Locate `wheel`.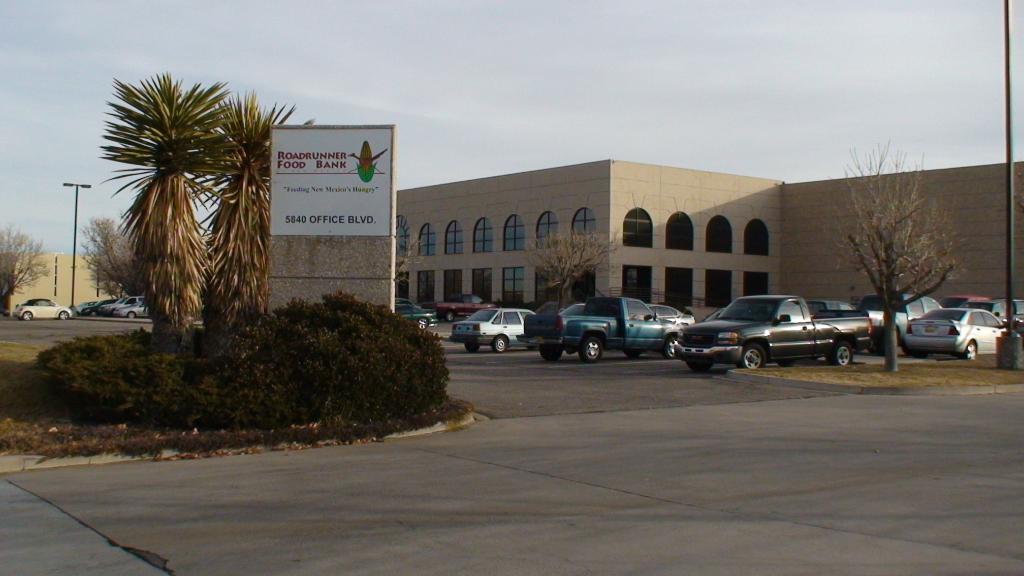
Bounding box: {"x1": 488, "y1": 333, "x2": 509, "y2": 353}.
